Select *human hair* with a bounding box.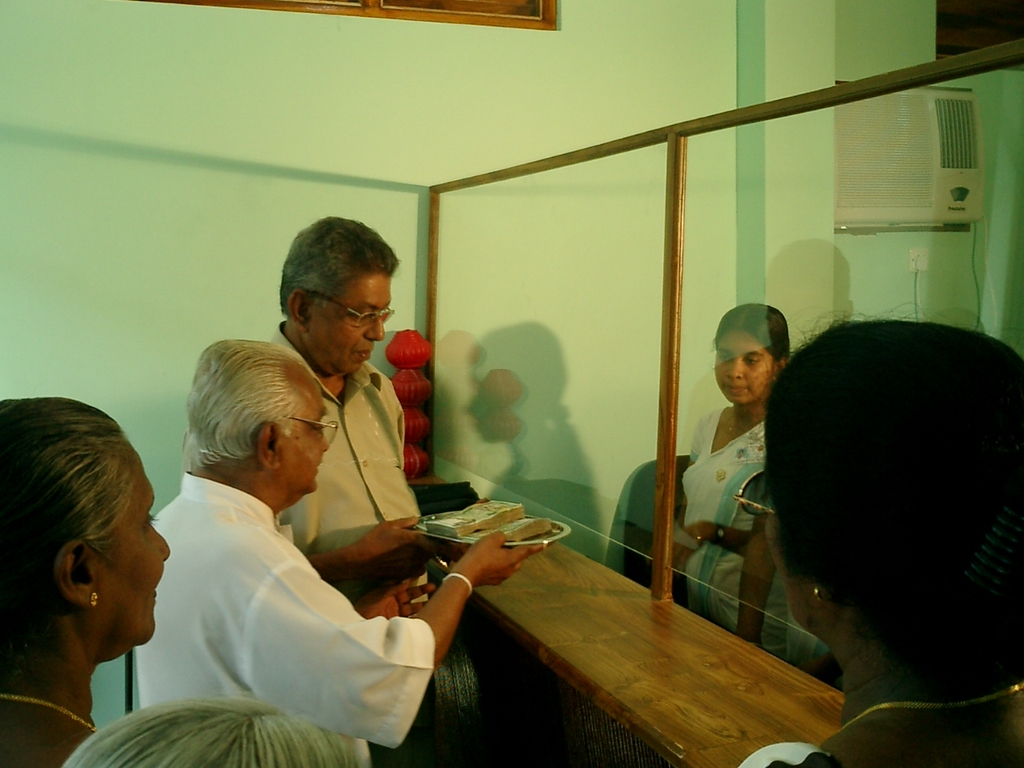
0,392,134,606.
